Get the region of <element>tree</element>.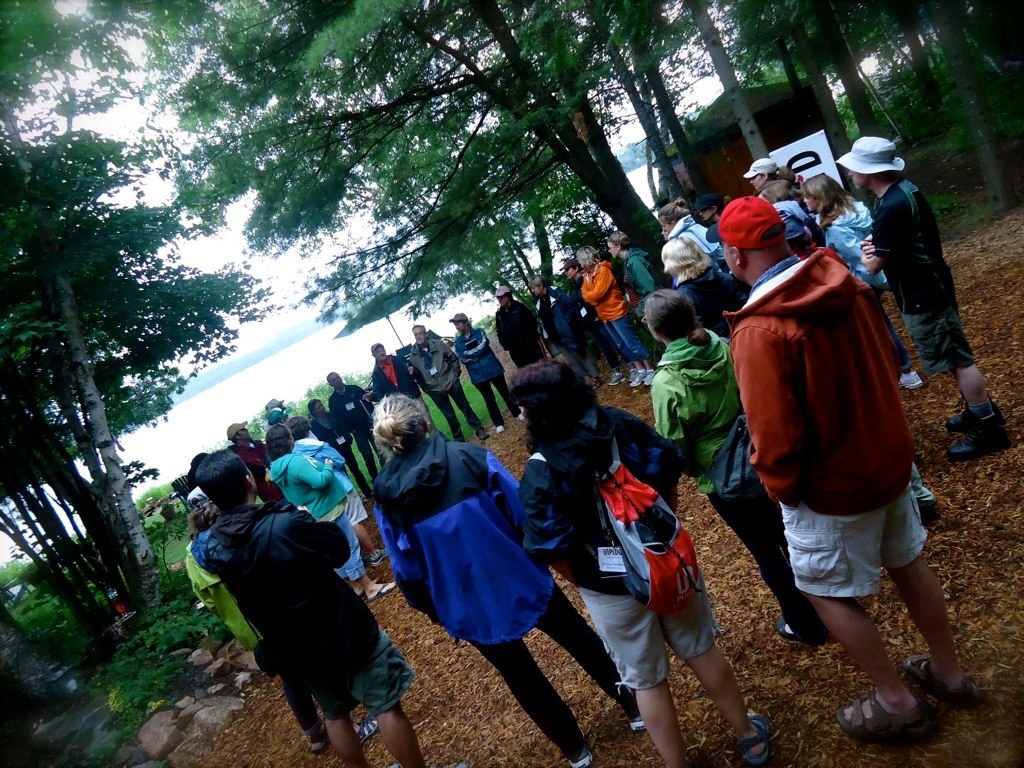
BBox(770, 0, 855, 146).
